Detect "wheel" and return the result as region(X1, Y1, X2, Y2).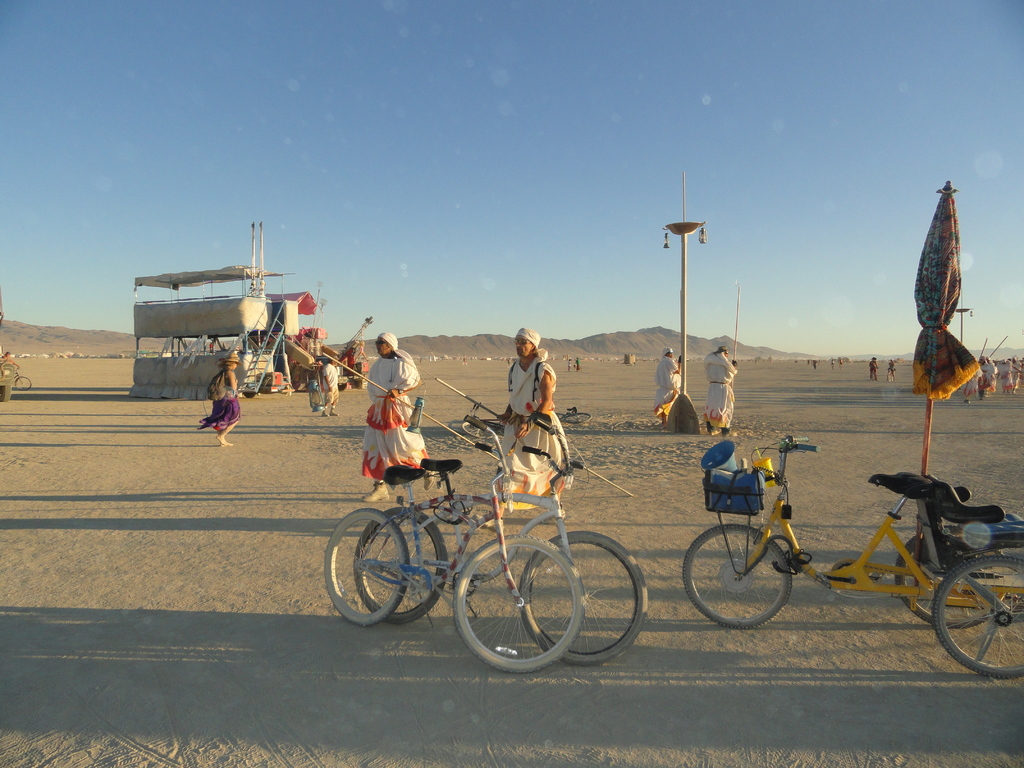
region(452, 533, 584, 678).
